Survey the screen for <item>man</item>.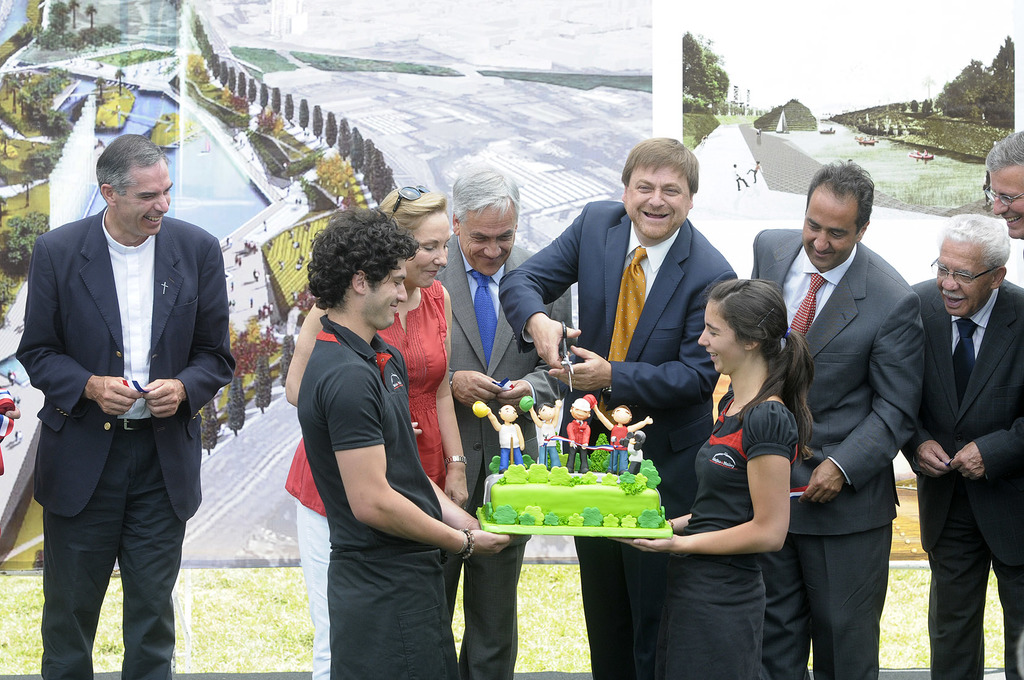
Survey found: rect(908, 213, 1023, 679).
